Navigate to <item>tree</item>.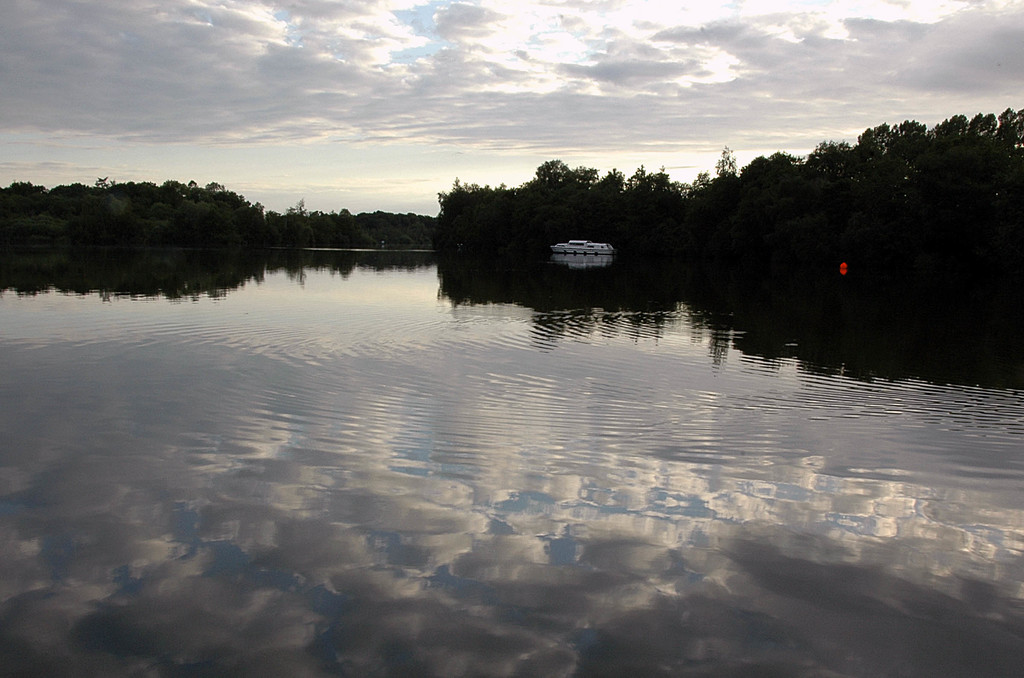
Navigation target: 287 203 306 224.
